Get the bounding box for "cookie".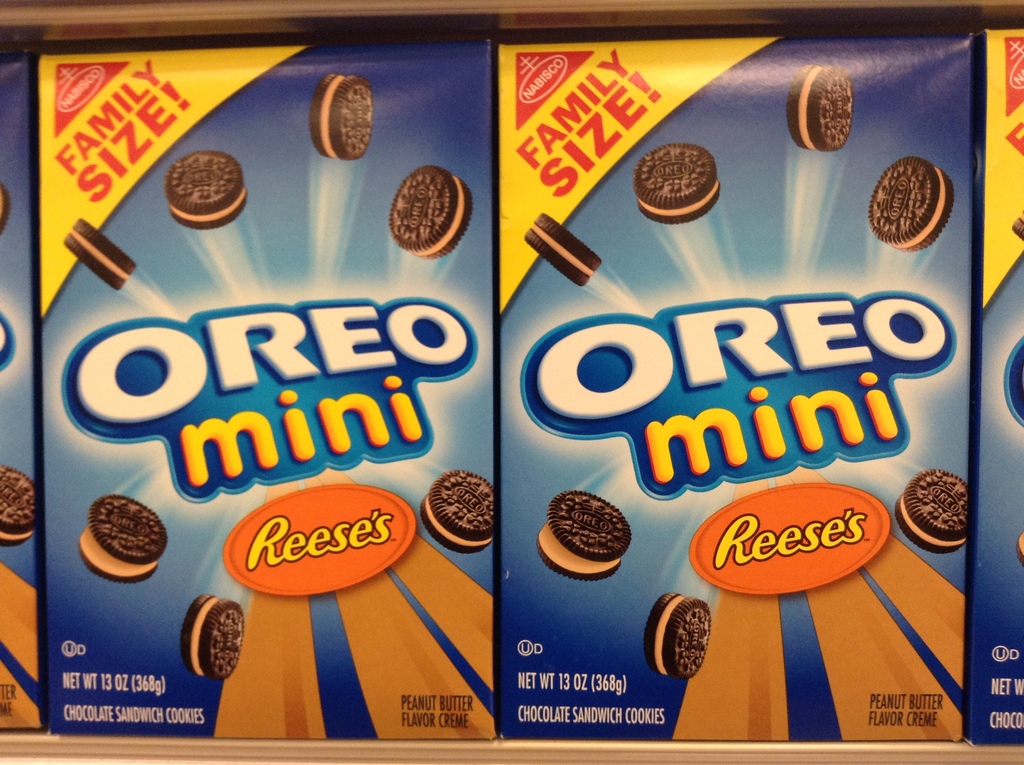
x1=75, y1=493, x2=168, y2=587.
